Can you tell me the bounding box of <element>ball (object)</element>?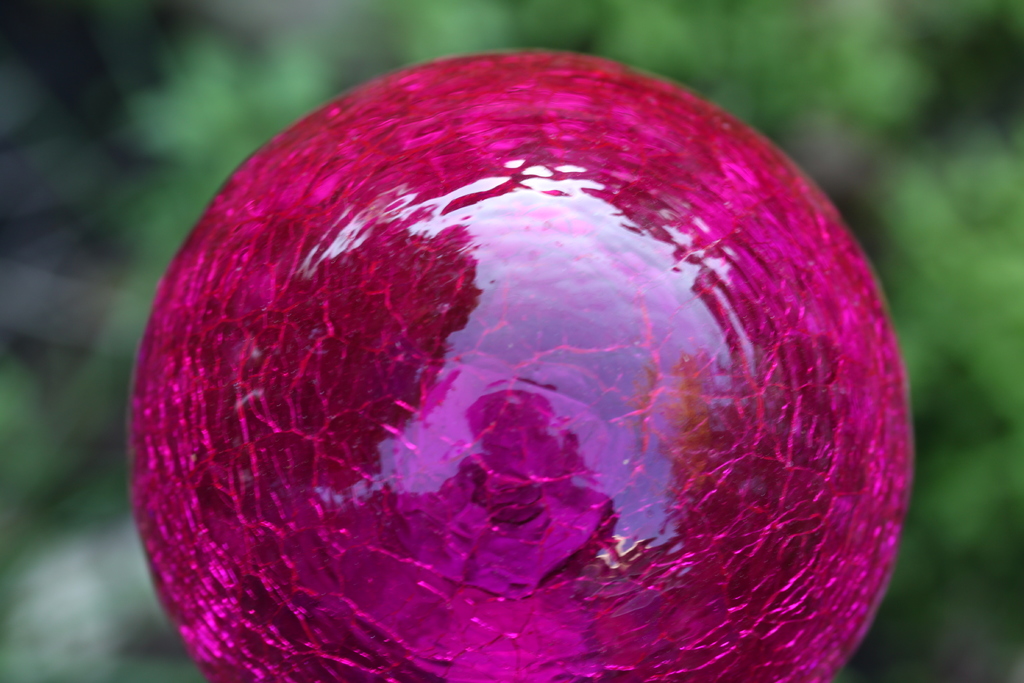
130/49/915/682.
